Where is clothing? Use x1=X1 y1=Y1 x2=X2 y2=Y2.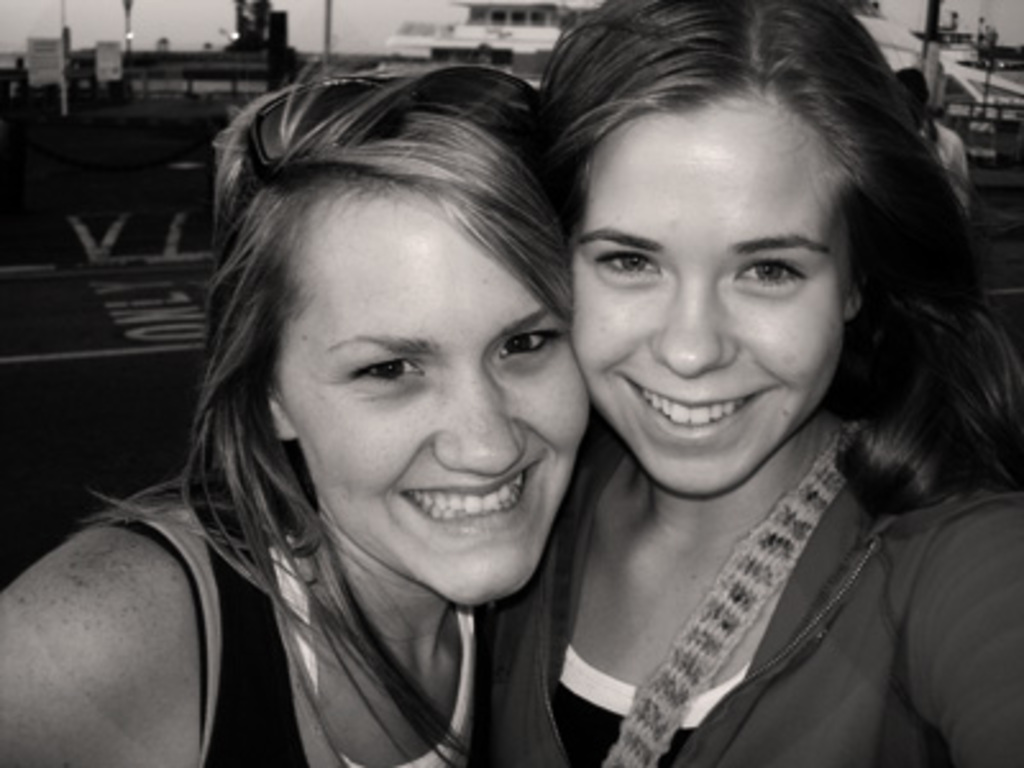
x1=192 y1=471 x2=512 y2=765.
